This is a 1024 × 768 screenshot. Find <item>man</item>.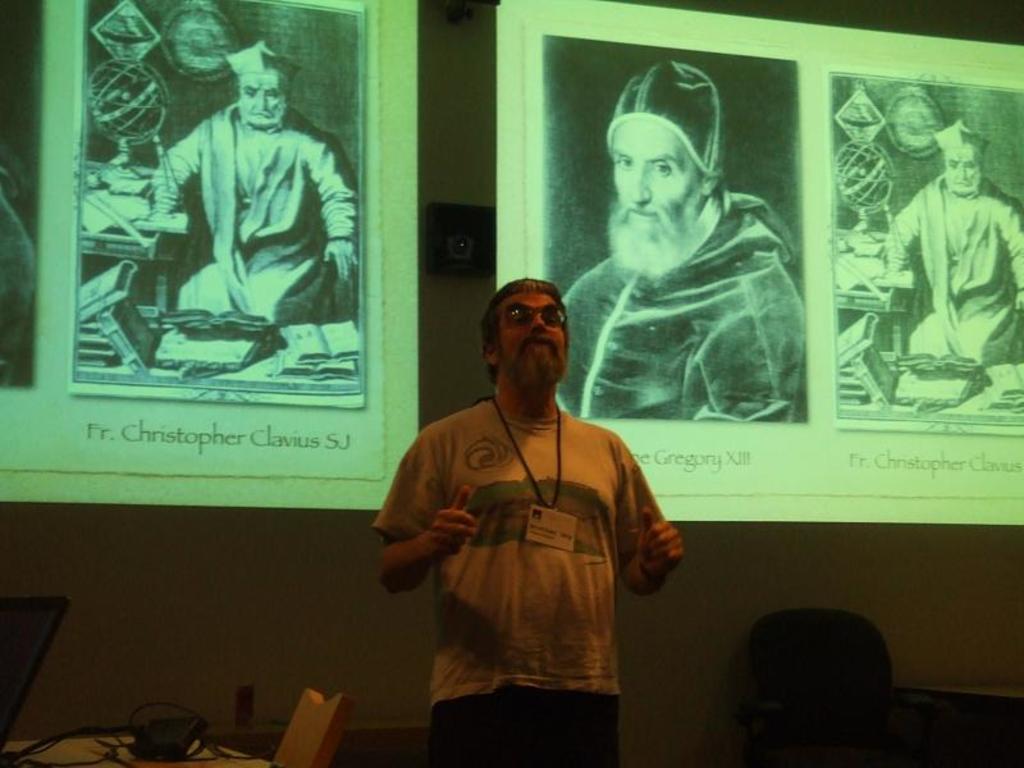
Bounding box: <bbox>148, 42, 361, 339</bbox>.
